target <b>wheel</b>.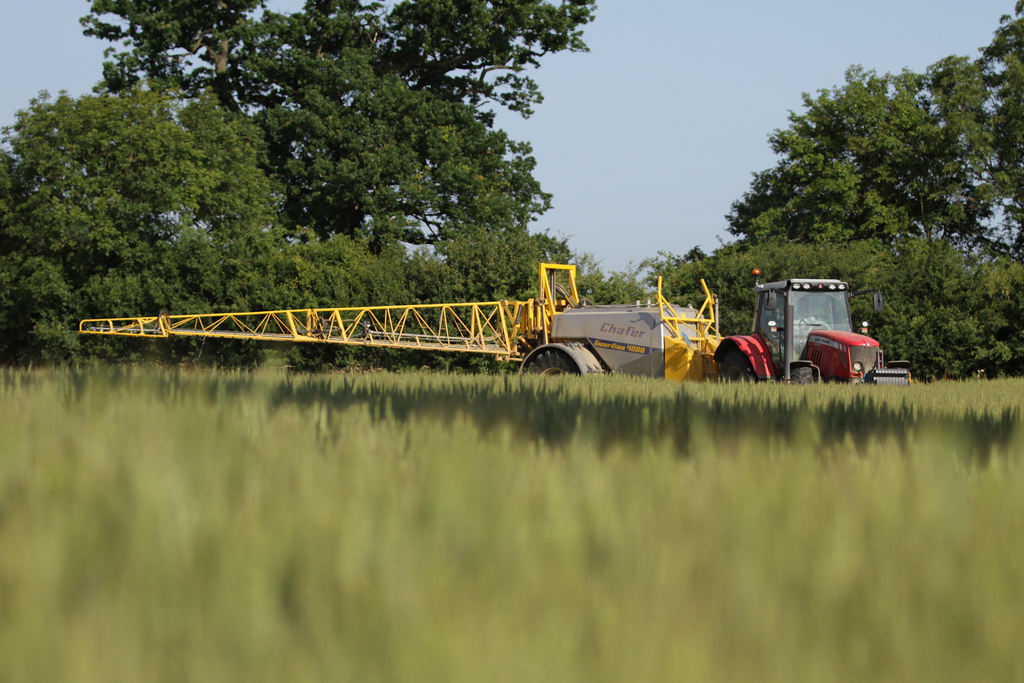
Target region: pyautogui.locateOnScreen(717, 350, 761, 381).
